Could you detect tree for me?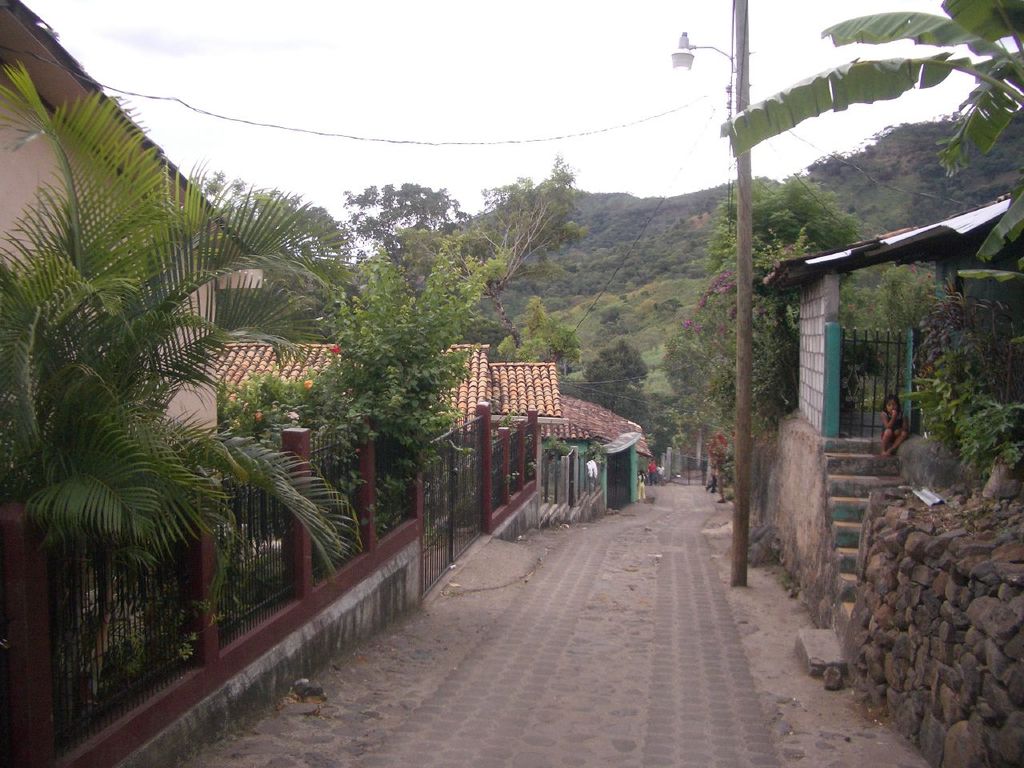
Detection result: 327/245/509/500.
